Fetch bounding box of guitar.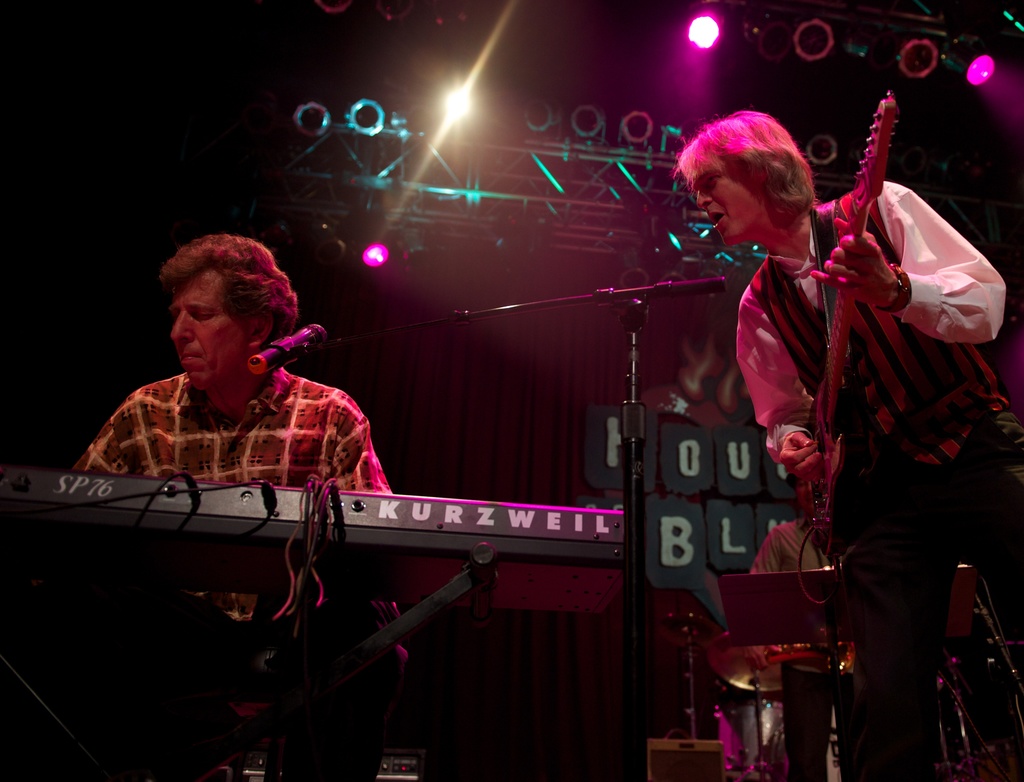
Bbox: bbox=(786, 90, 900, 527).
